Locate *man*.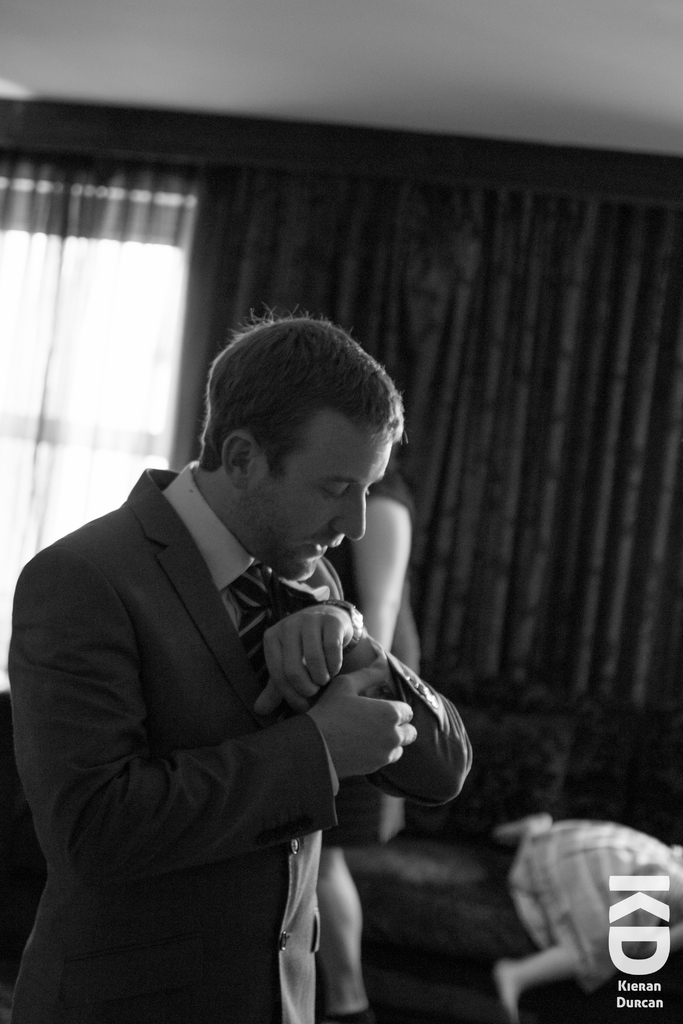
Bounding box: bbox=[28, 308, 475, 1009].
